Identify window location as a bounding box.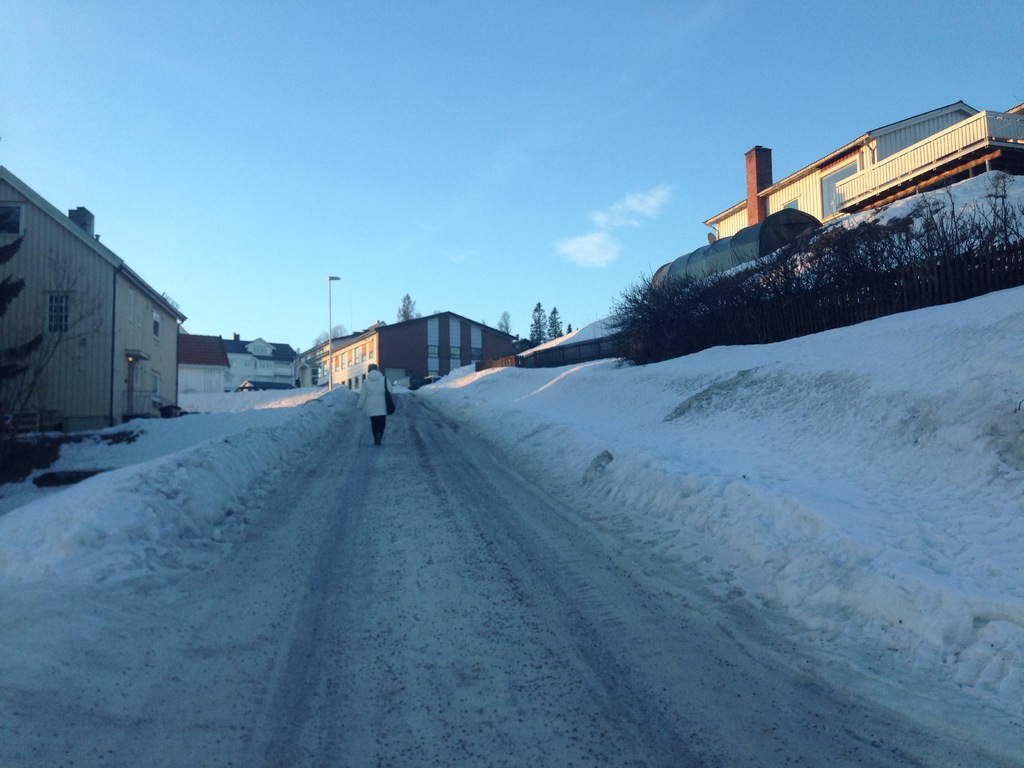
l=44, t=291, r=72, b=336.
